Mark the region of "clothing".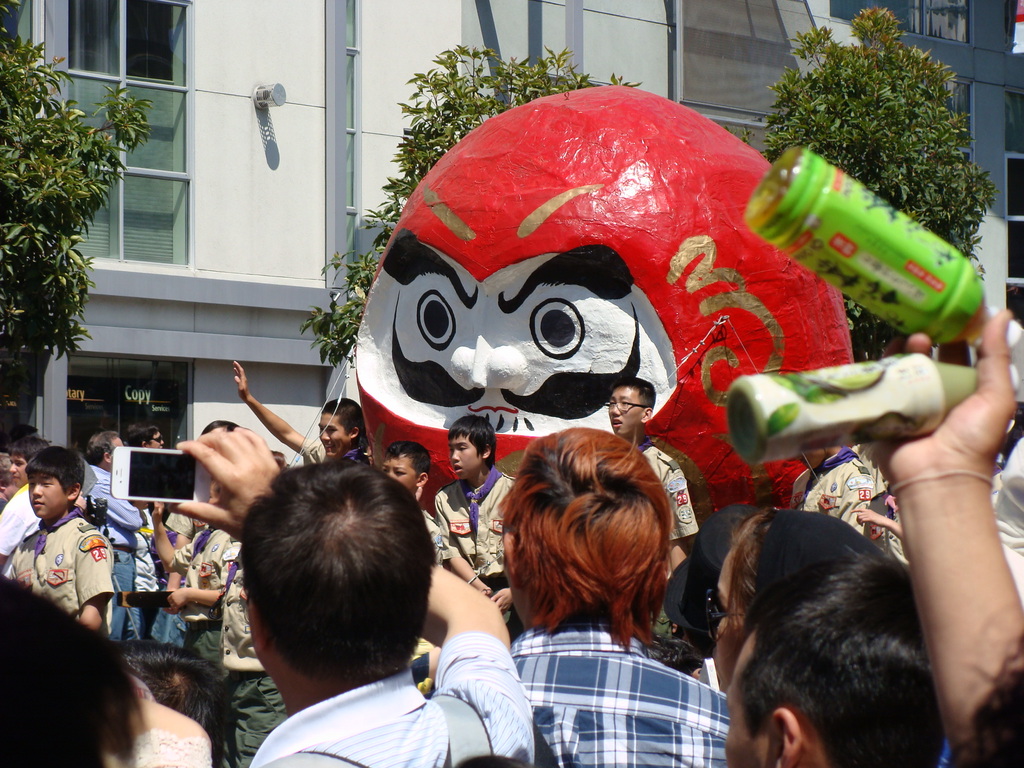
Region: box(285, 433, 377, 465).
